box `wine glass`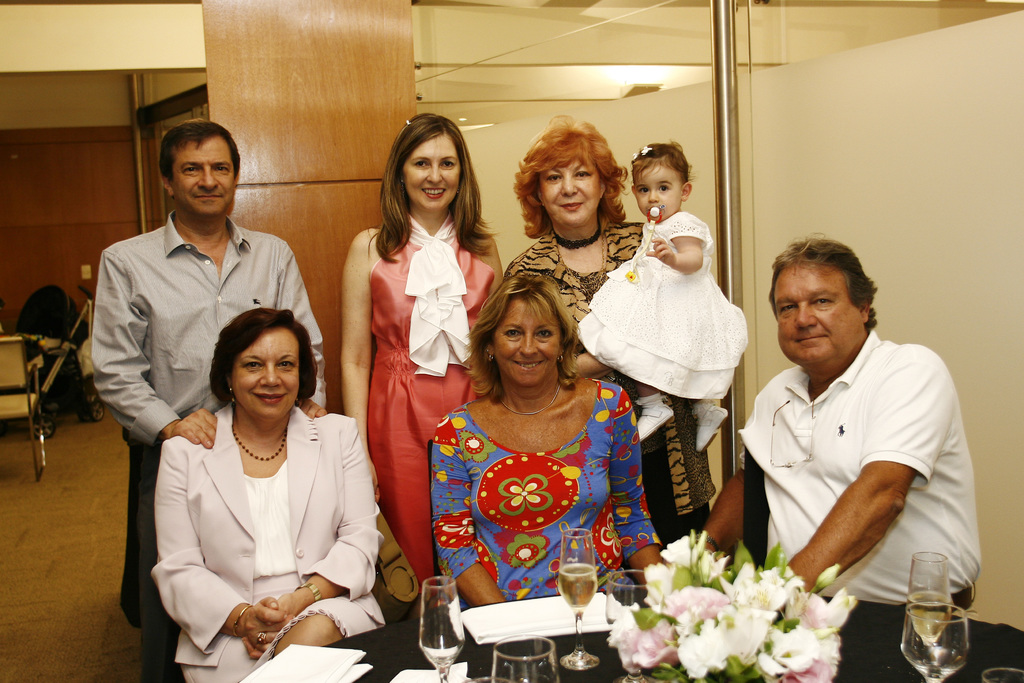
486,637,561,682
